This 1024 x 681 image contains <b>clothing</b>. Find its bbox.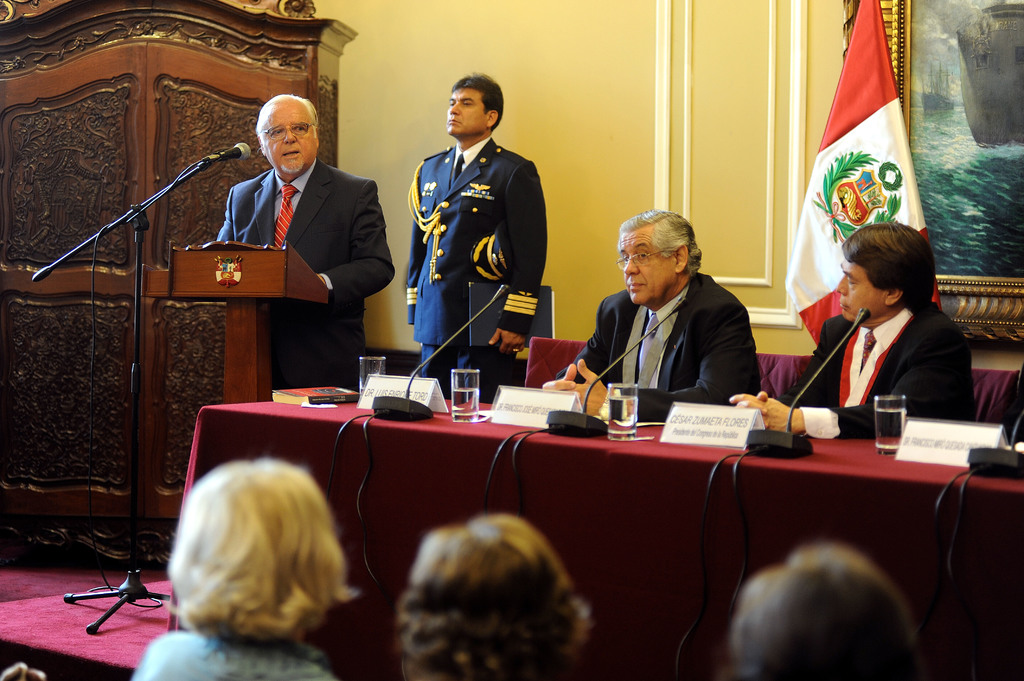
box=[557, 273, 759, 424].
